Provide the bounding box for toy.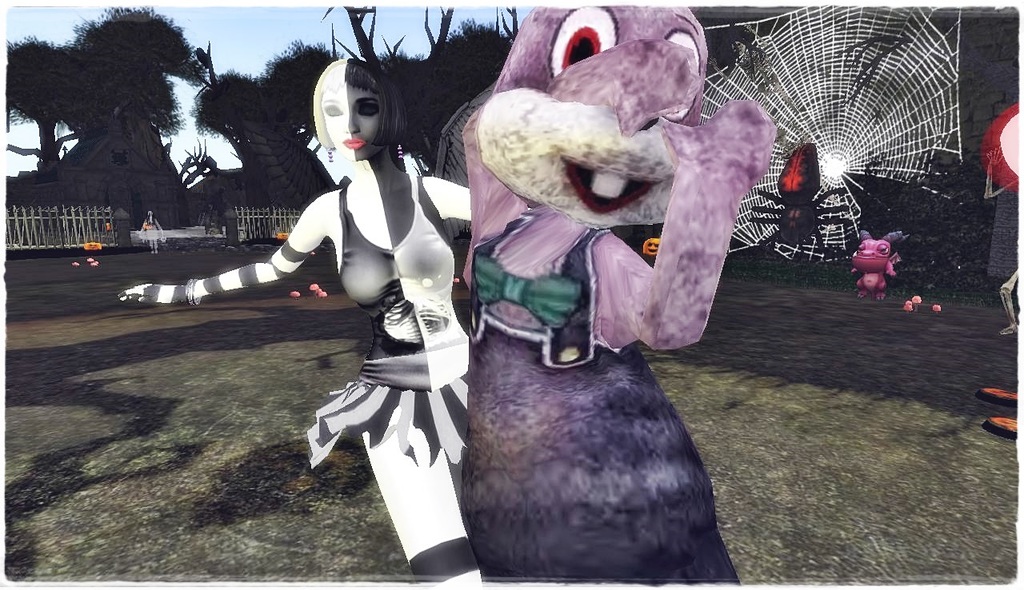
bbox=(122, 60, 507, 575).
